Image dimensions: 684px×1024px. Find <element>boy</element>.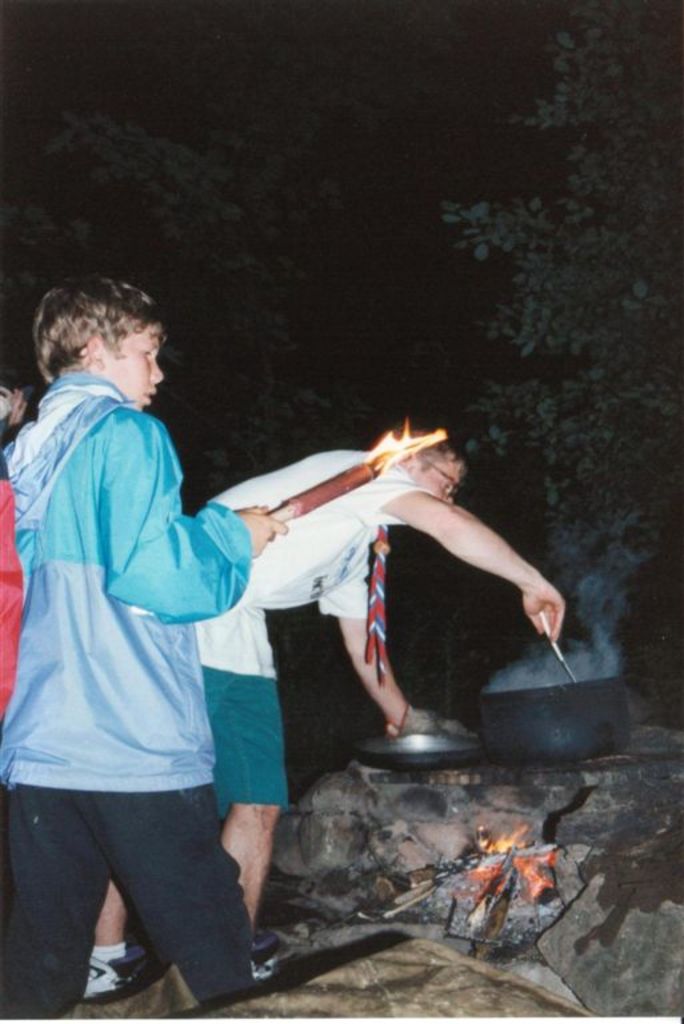
Rect(0, 239, 331, 1023).
